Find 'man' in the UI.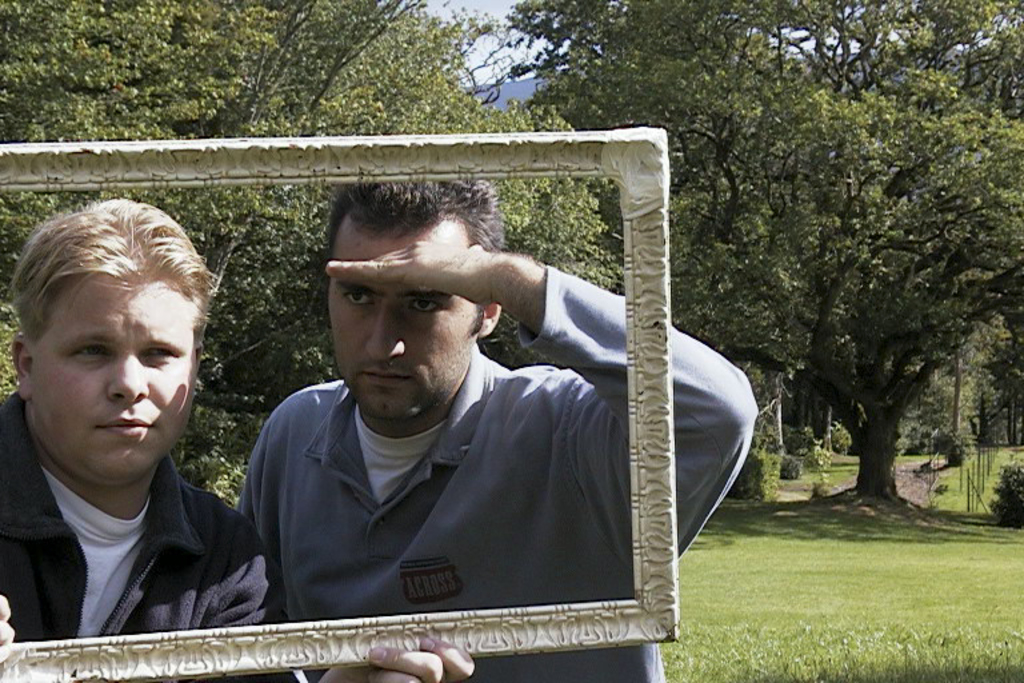
UI element at l=0, t=201, r=479, b=682.
